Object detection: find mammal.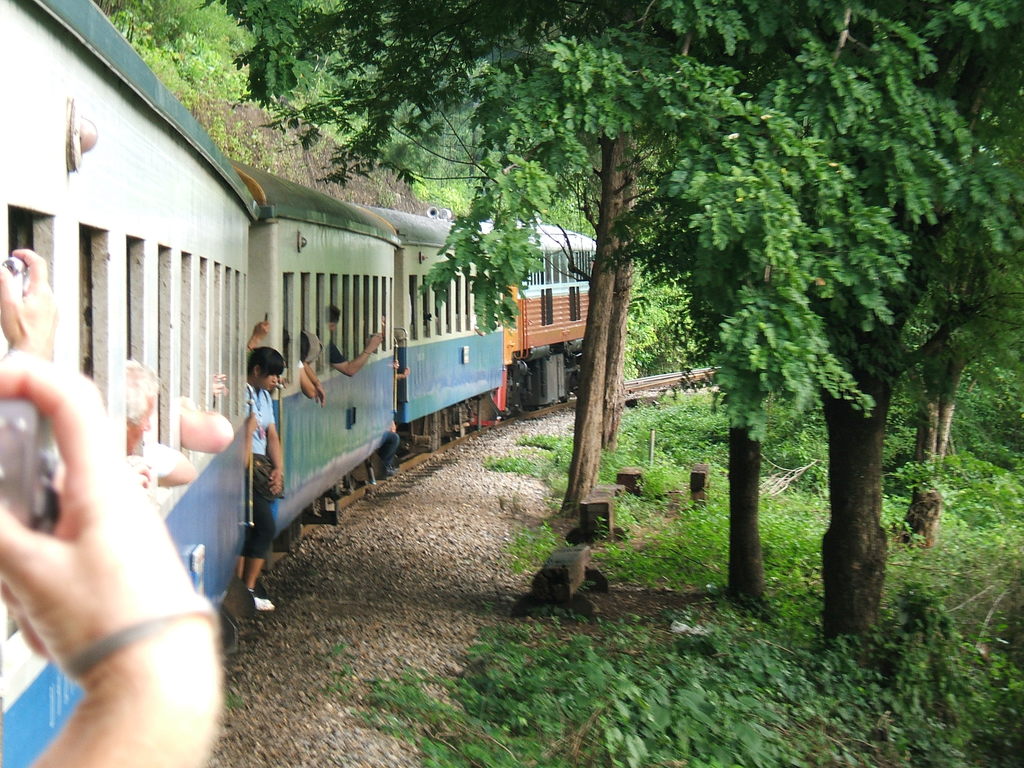
298,327,324,405.
